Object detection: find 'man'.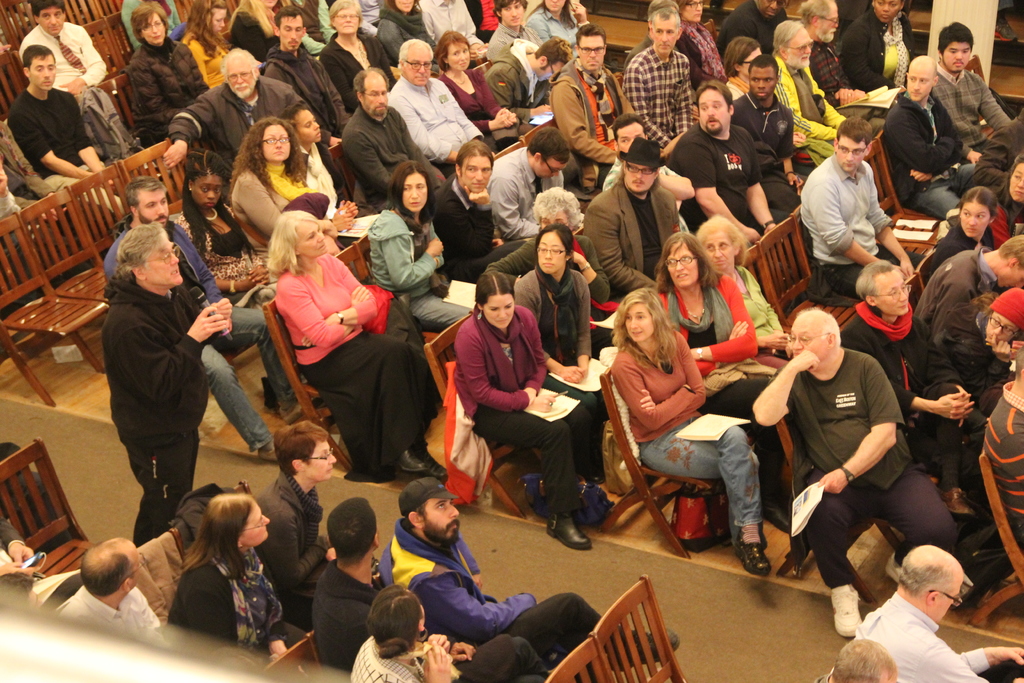
580, 139, 681, 302.
